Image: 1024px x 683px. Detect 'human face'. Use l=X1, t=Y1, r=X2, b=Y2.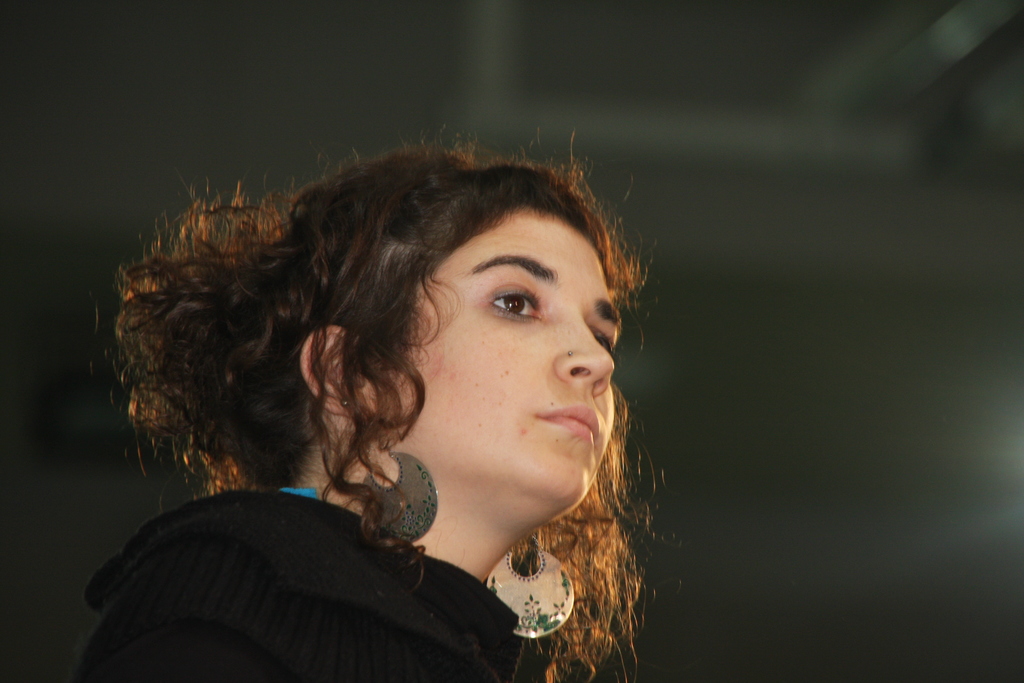
l=415, t=242, r=620, b=490.
